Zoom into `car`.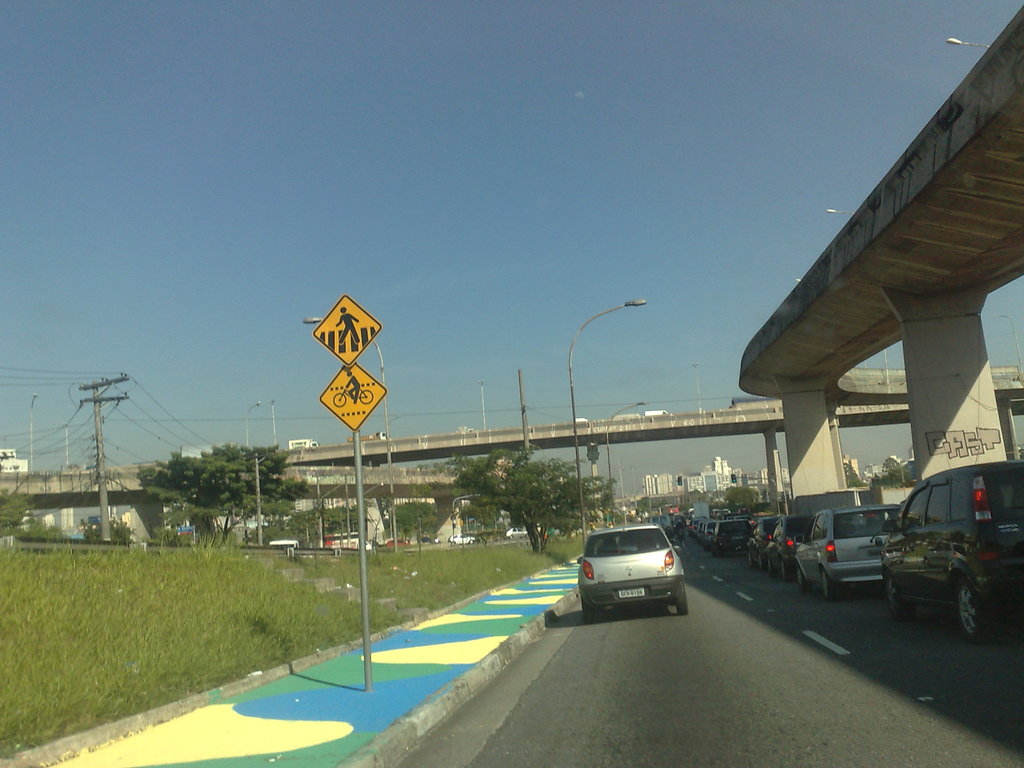
Zoom target: [386, 538, 410, 547].
